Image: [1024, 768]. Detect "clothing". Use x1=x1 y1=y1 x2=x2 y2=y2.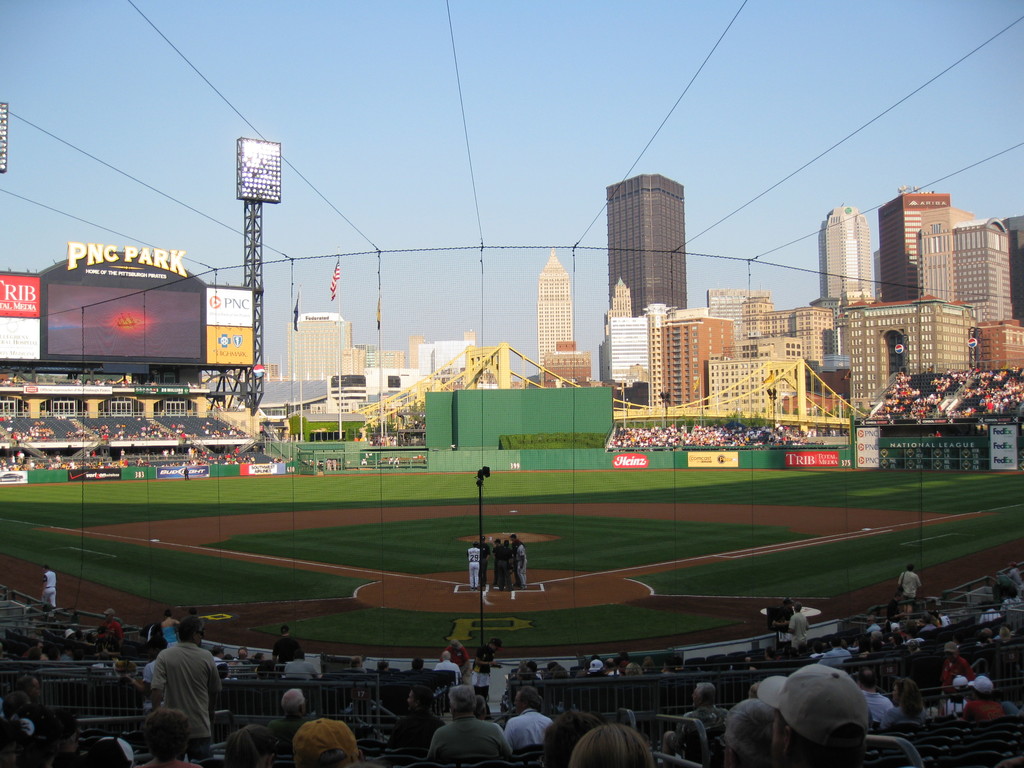
x1=895 y1=572 x2=920 y2=604.
